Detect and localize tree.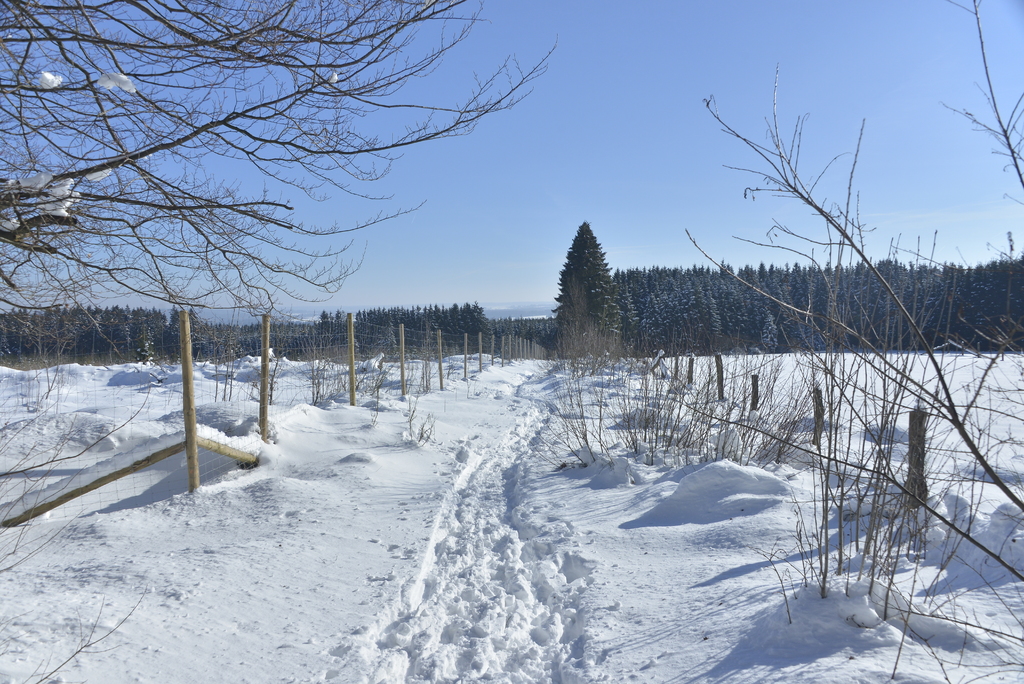
Localized at left=0, top=0, right=554, bottom=683.
